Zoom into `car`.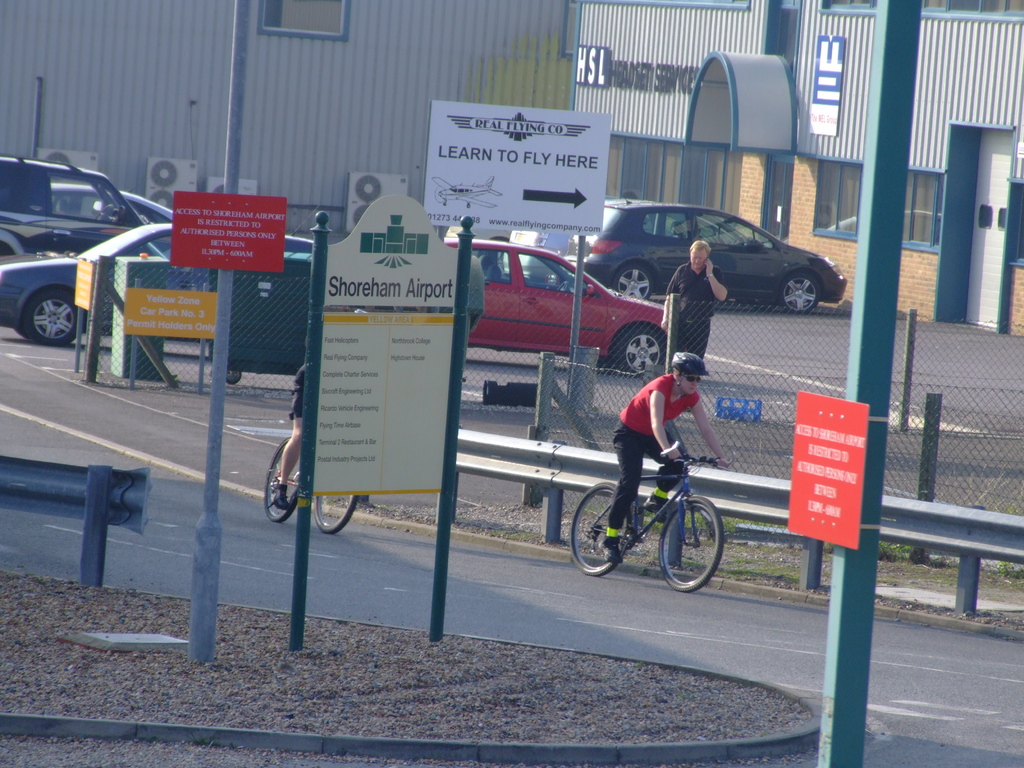
Zoom target: <box>2,220,319,346</box>.
